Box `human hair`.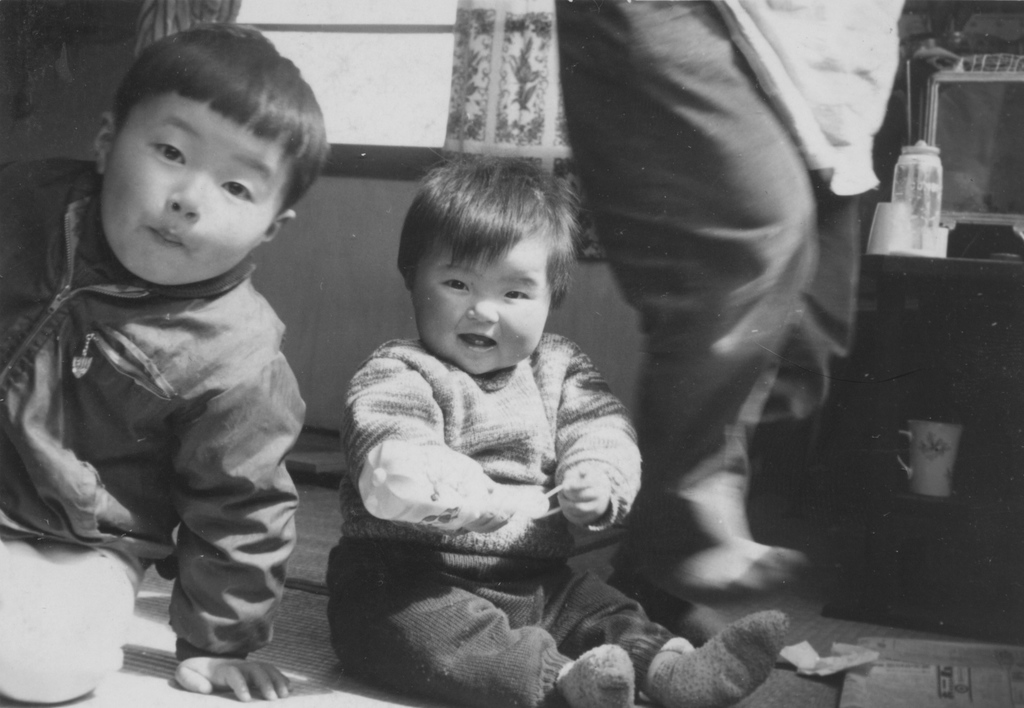
[x1=381, y1=157, x2=580, y2=324].
